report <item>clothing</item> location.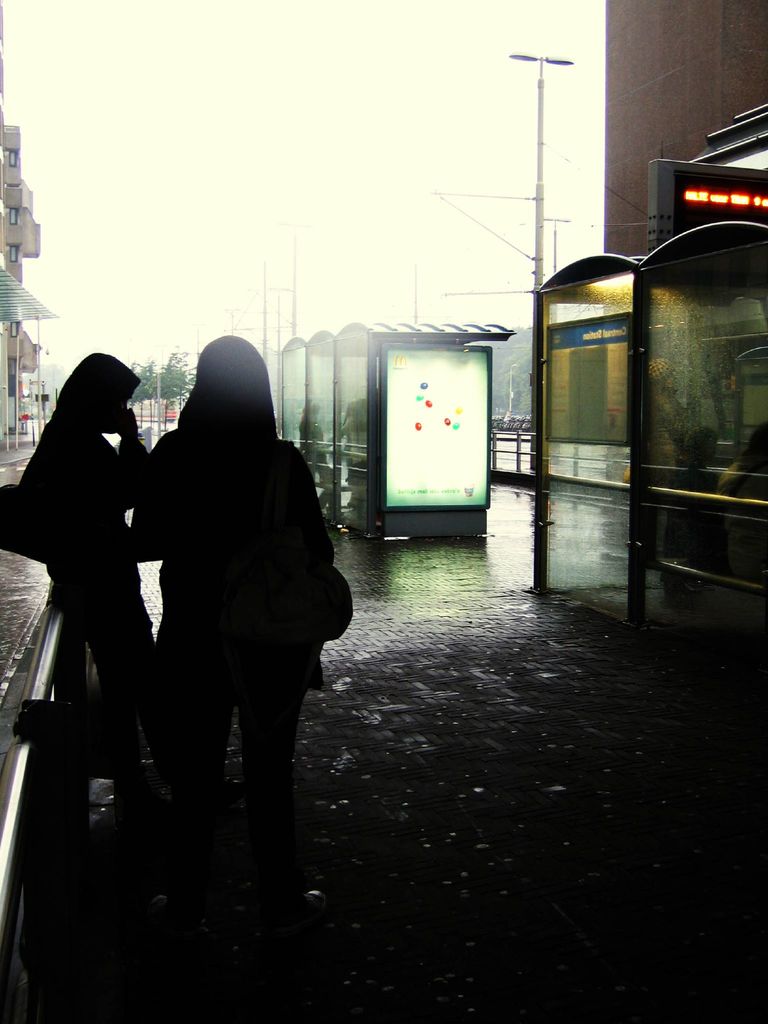
Report: crop(125, 330, 340, 837).
